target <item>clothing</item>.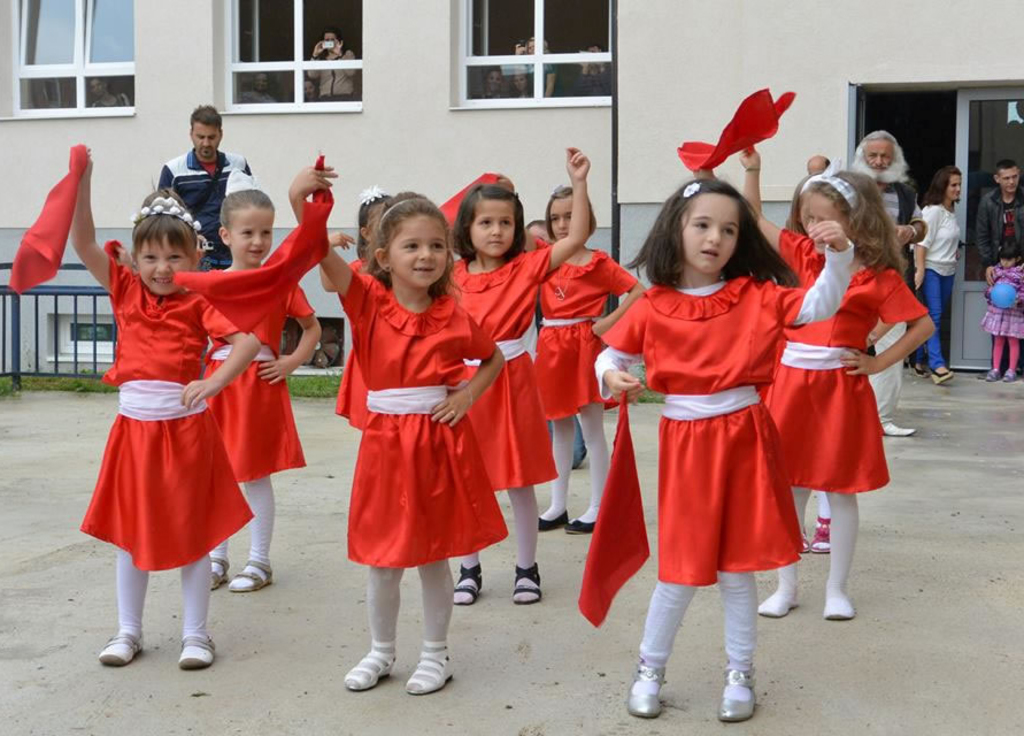
Target region: rect(909, 276, 950, 365).
